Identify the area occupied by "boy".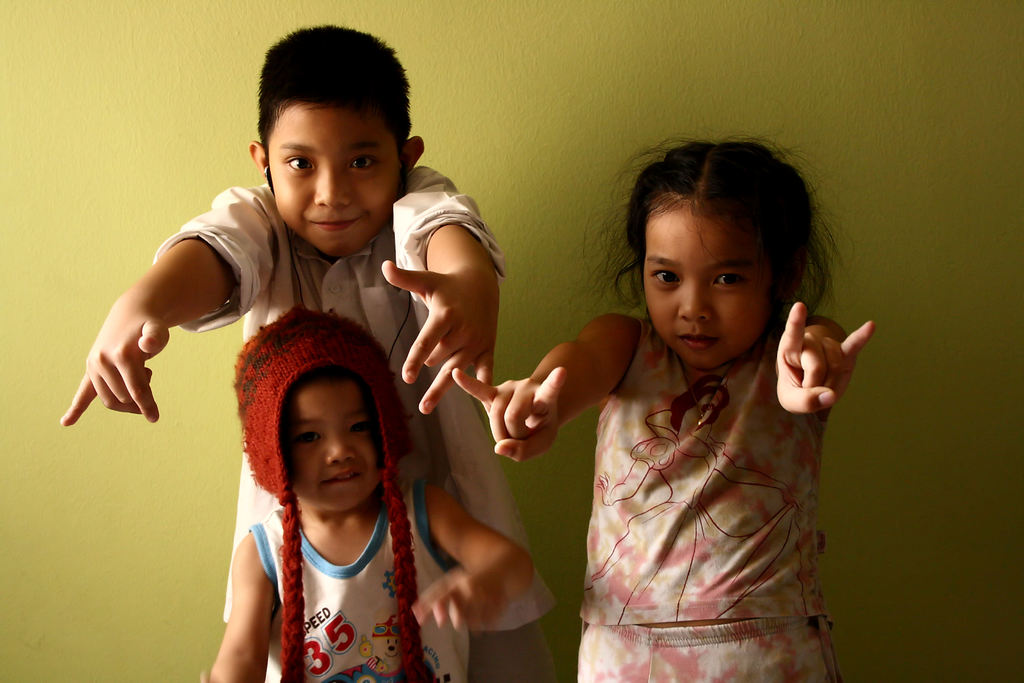
Area: box=[63, 25, 559, 682].
